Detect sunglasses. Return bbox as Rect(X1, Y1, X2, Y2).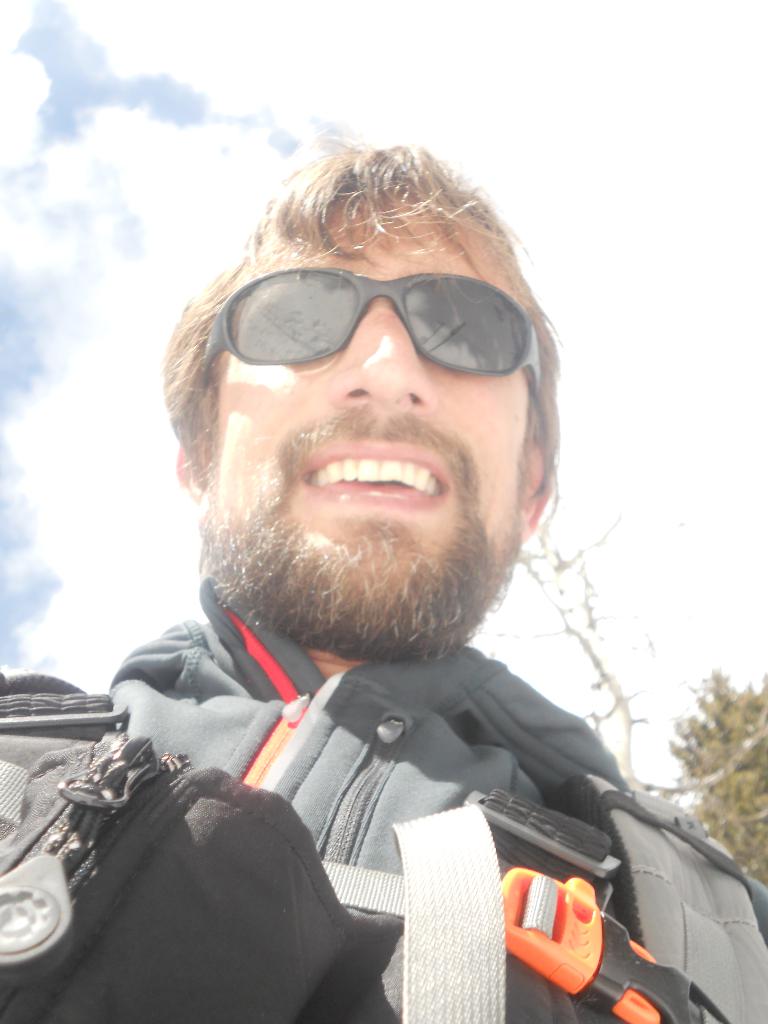
Rect(198, 265, 544, 501).
